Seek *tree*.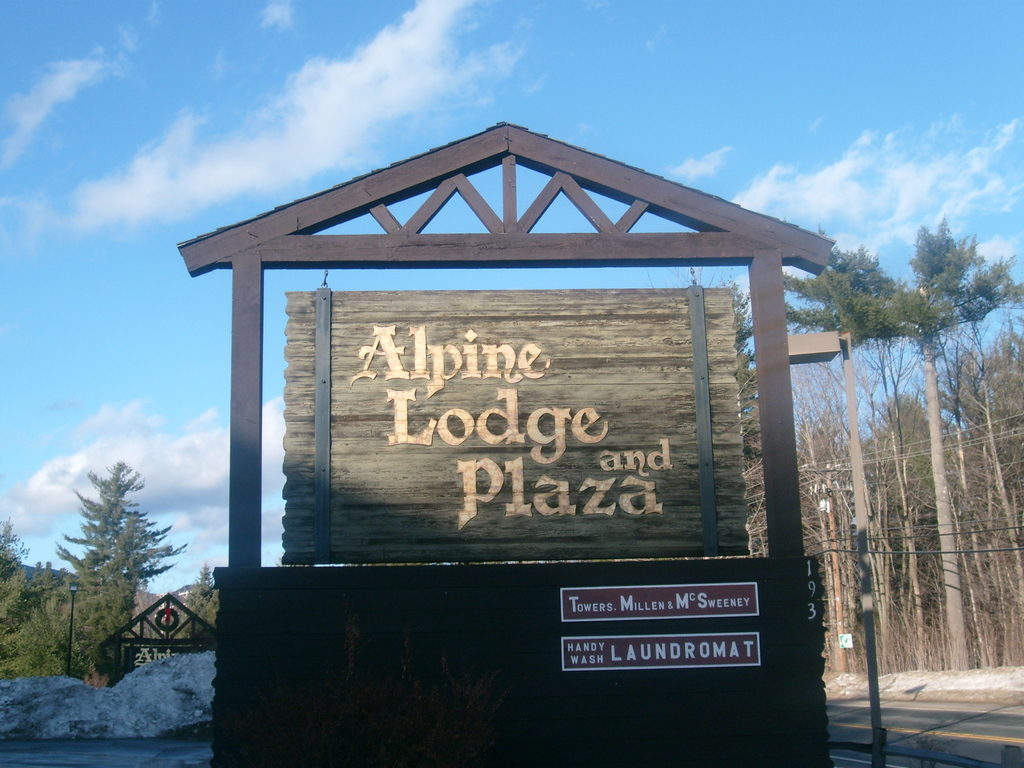
locate(0, 514, 63, 668).
